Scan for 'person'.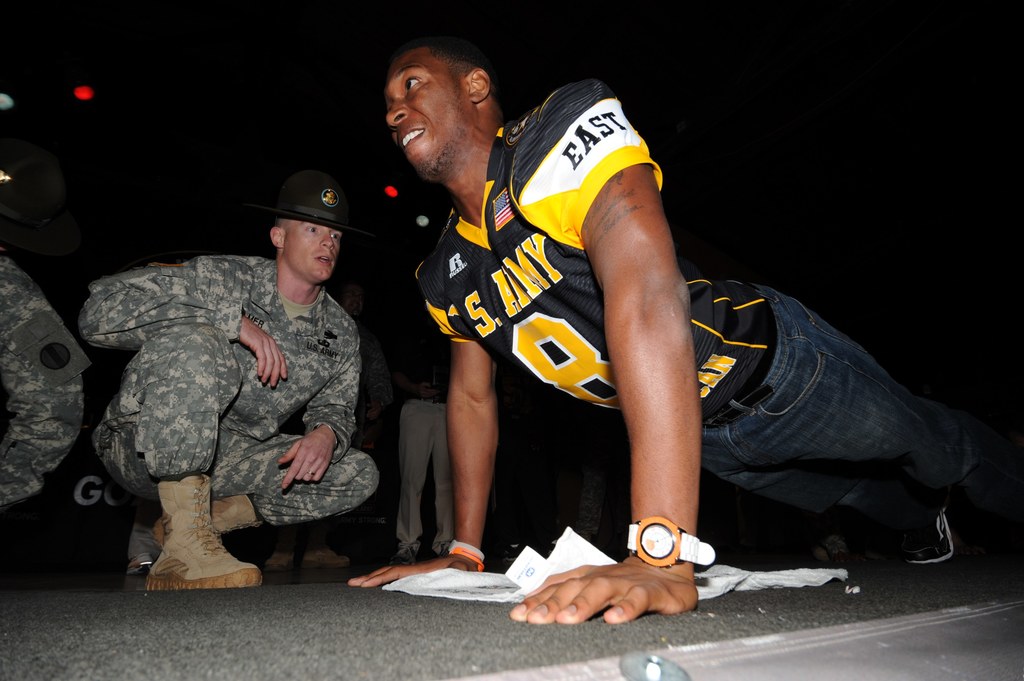
Scan result: (left=263, top=279, right=373, bottom=578).
